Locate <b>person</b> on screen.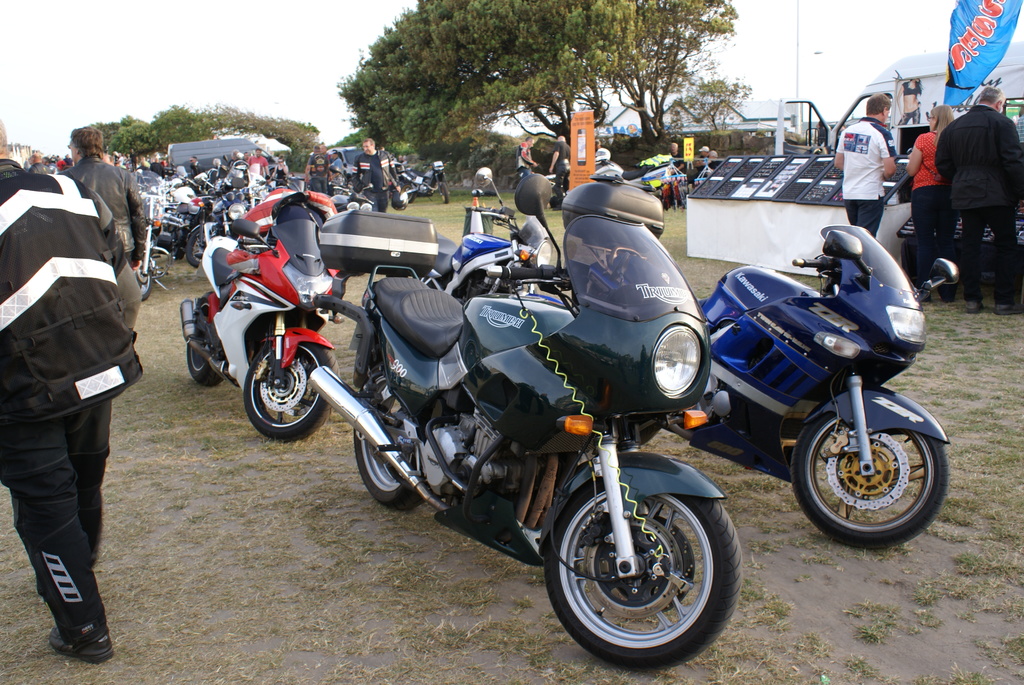
On screen at box(244, 152, 250, 160).
